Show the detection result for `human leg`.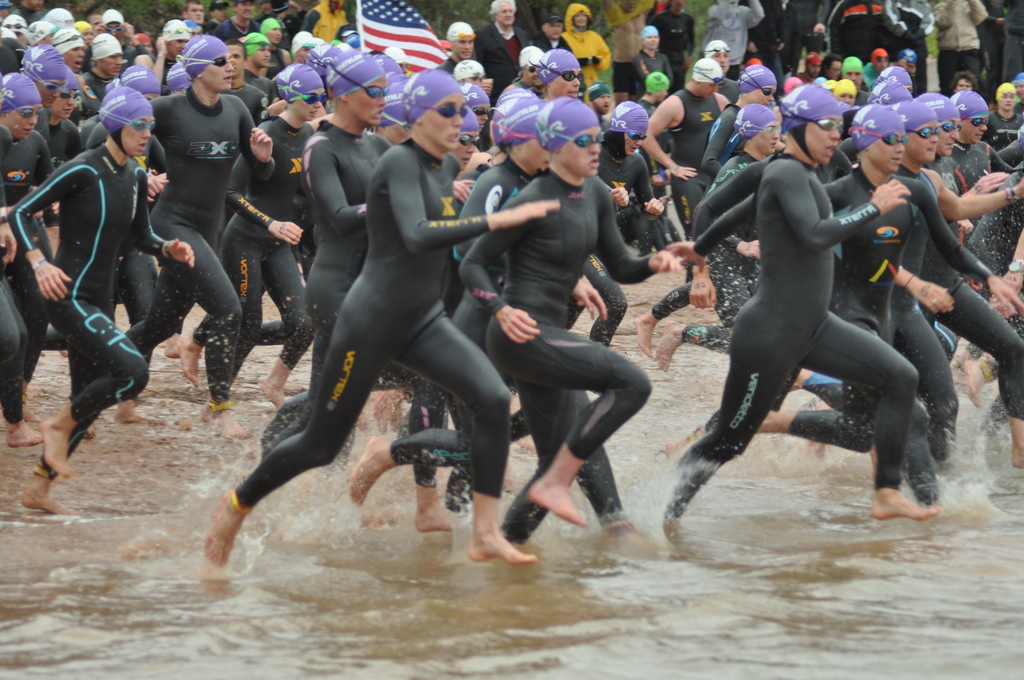
bbox=[900, 306, 964, 469].
